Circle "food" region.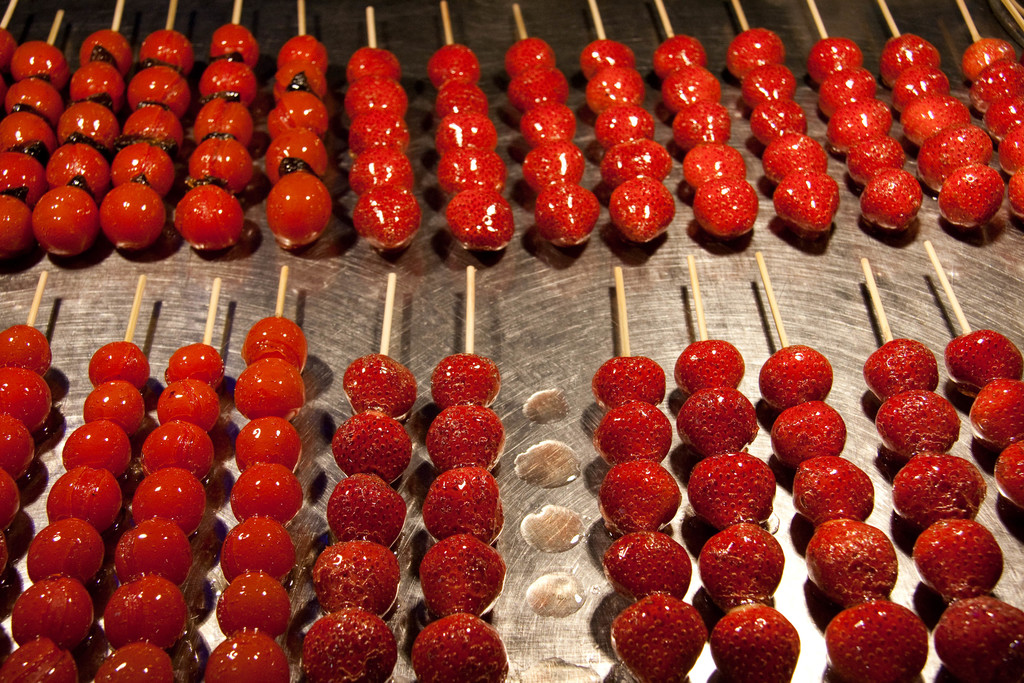
Region: <bbox>220, 513, 296, 582</bbox>.
